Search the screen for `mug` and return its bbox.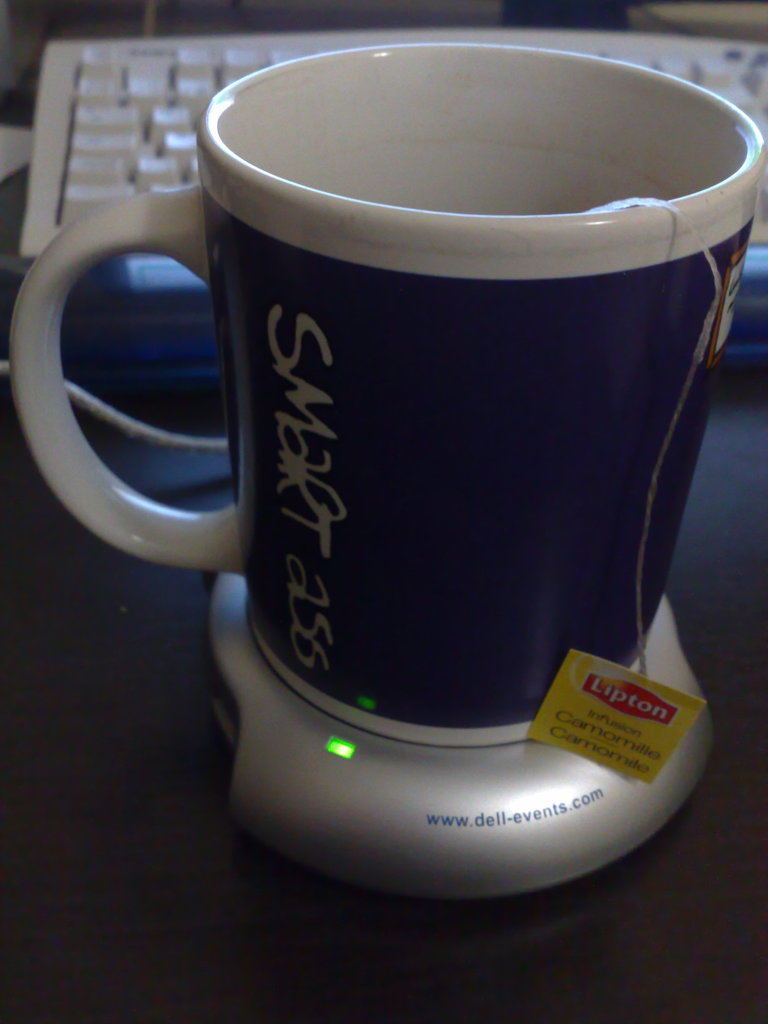
Found: box=[4, 46, 764, 741].
